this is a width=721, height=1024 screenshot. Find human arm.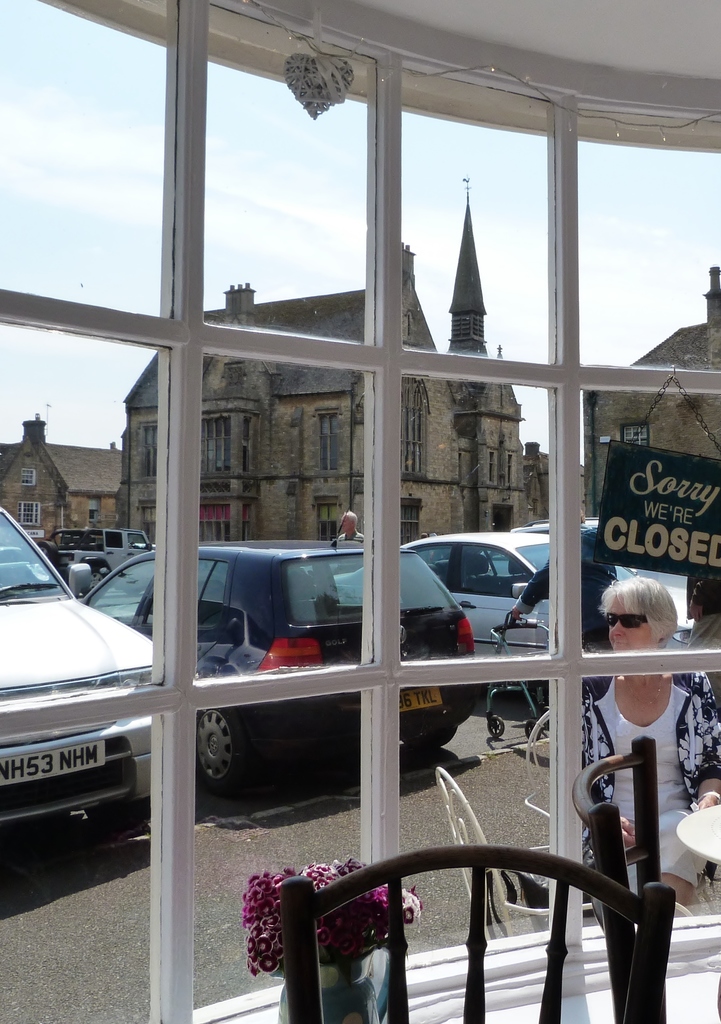
Bounding box: locate(617, 809, 640, 847).
